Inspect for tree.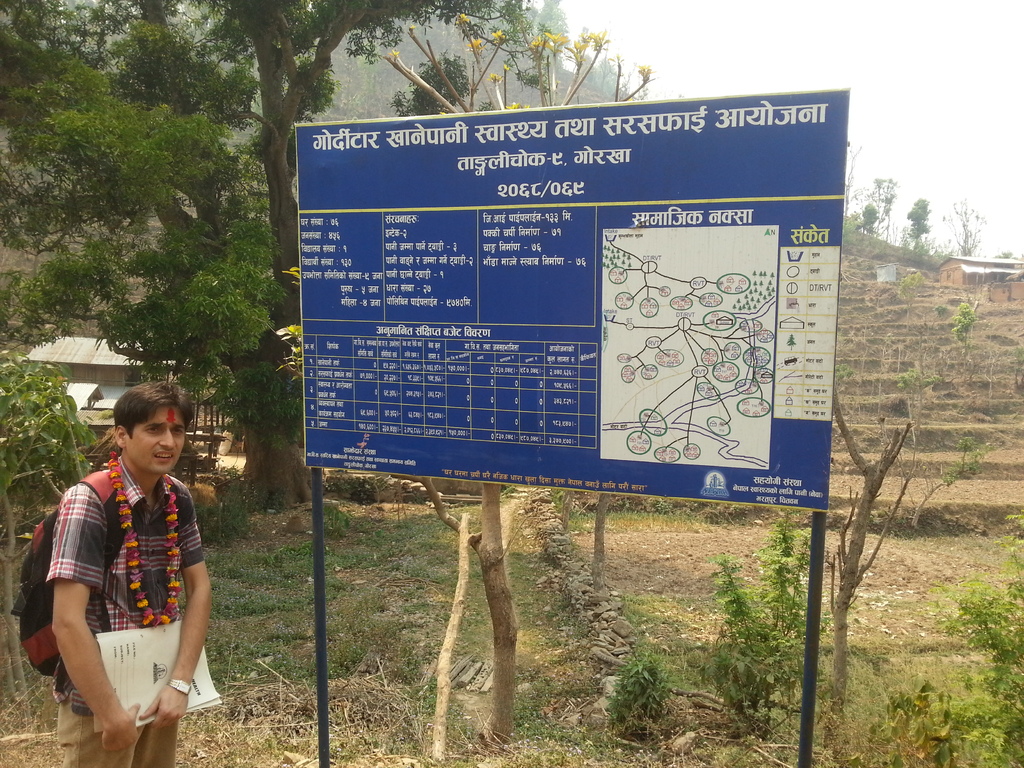
Inspection: (left=258, top=11, right=660, bottom=753).
